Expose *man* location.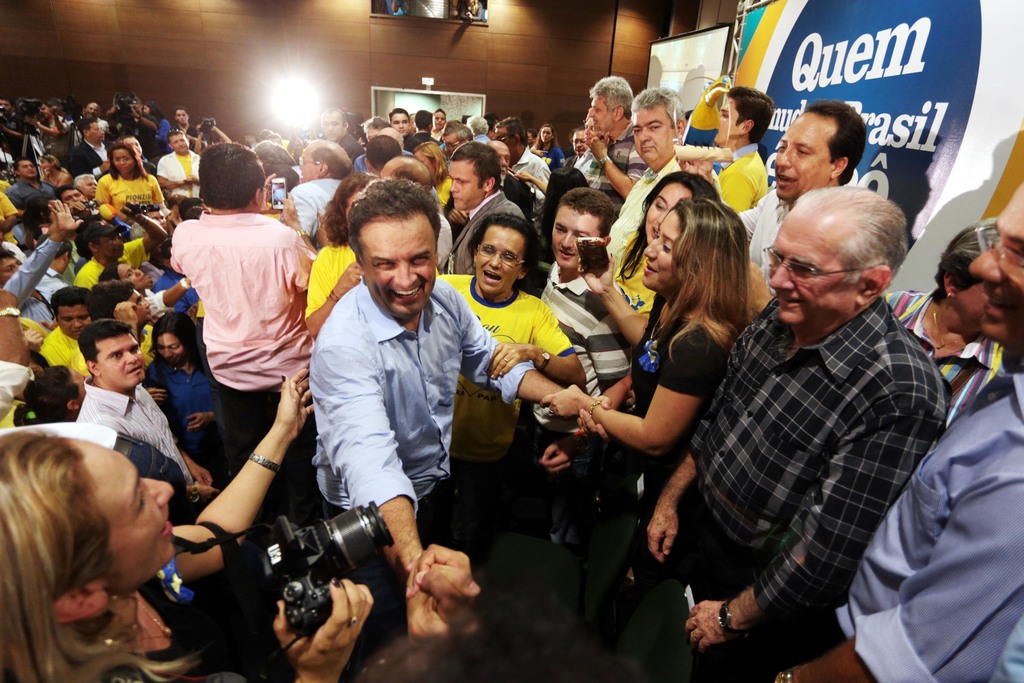
Exposed at 739/103/872/278.
